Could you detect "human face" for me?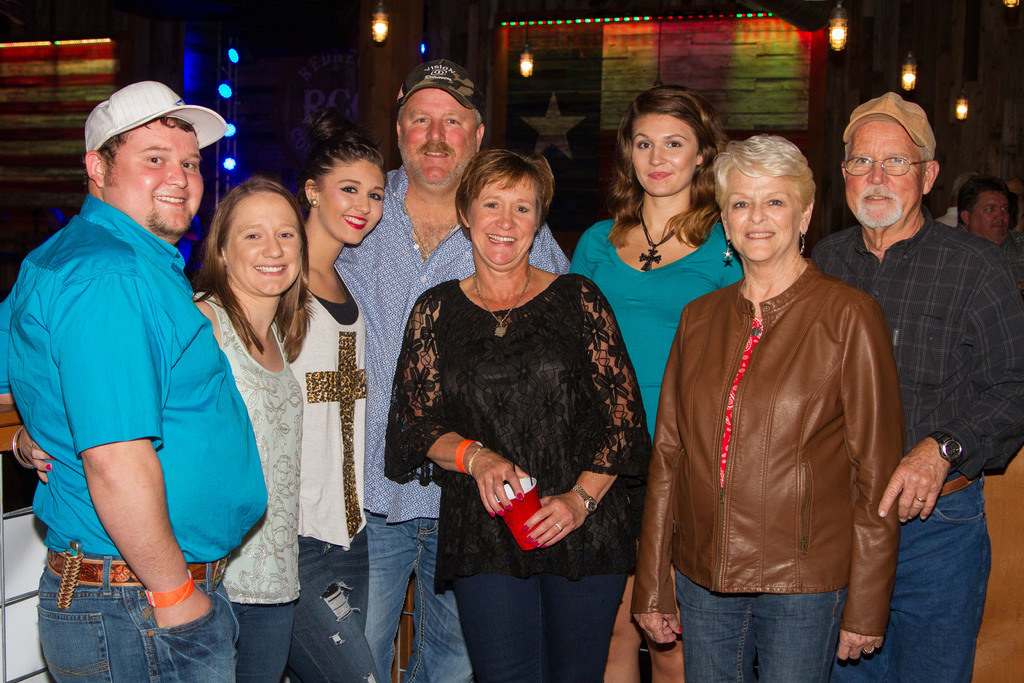
Detection result: 399 90 477 182.
